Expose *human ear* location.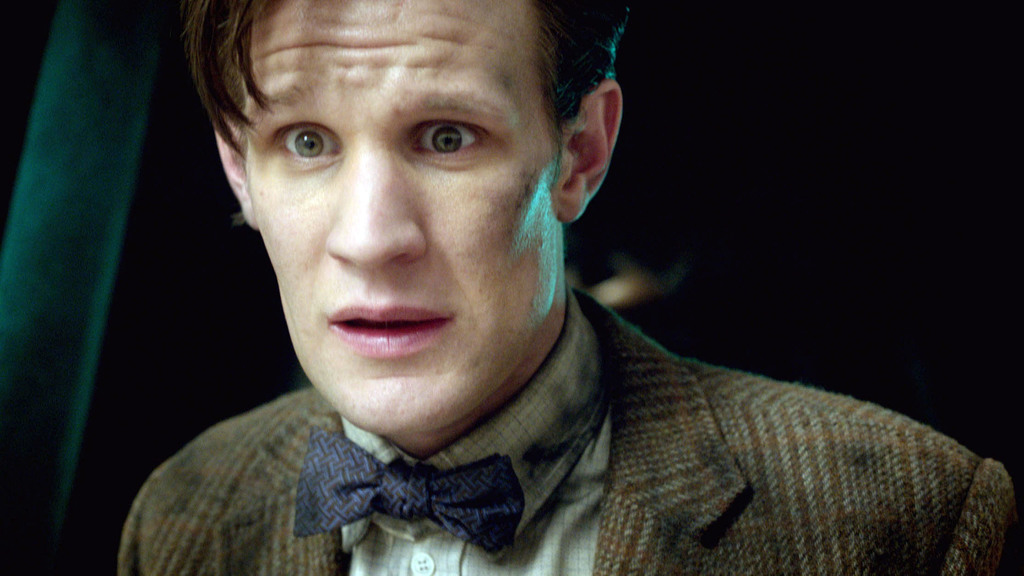
Exposed at locate(215, 106, 257, 229).
